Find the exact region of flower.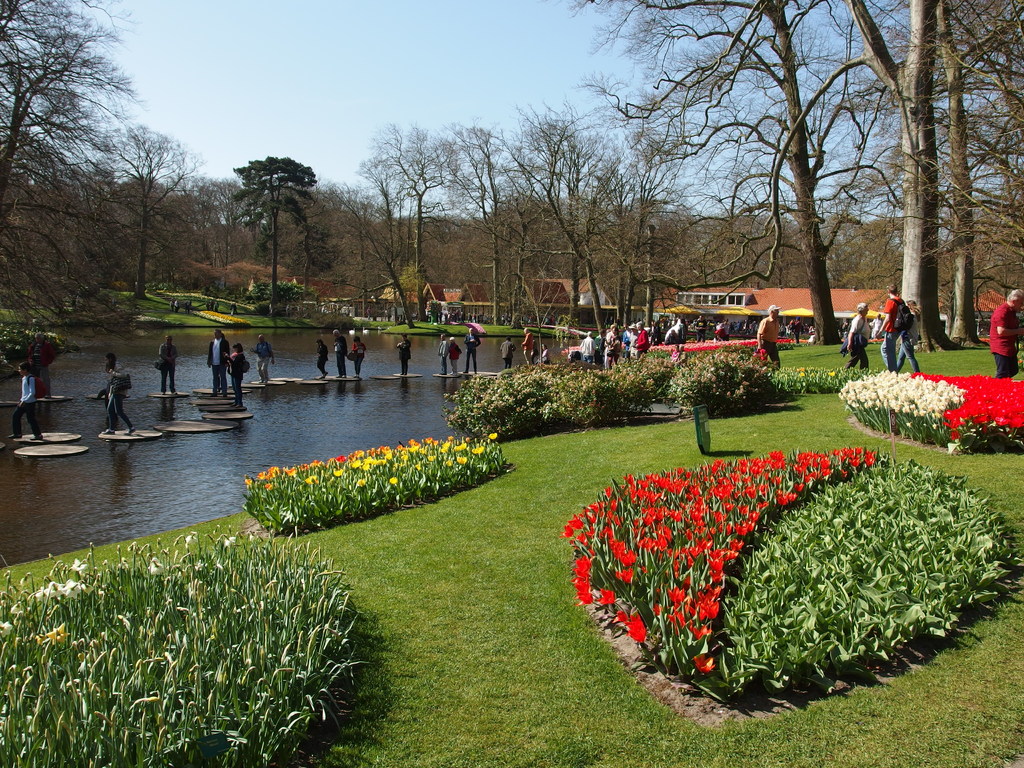
Exact region: (x1=799, y1=365, x2=806, y2=371).
